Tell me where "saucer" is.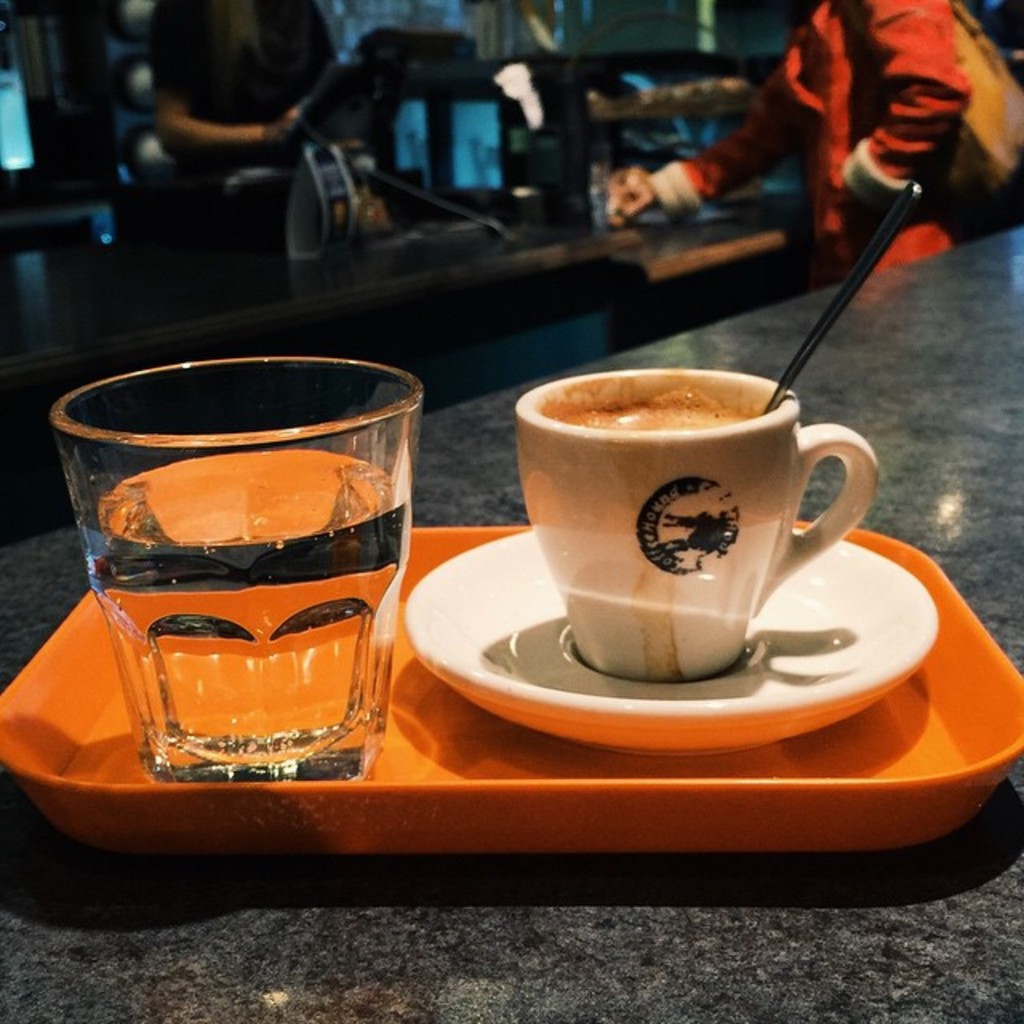
"saucer" is at [405,522,936,757].
